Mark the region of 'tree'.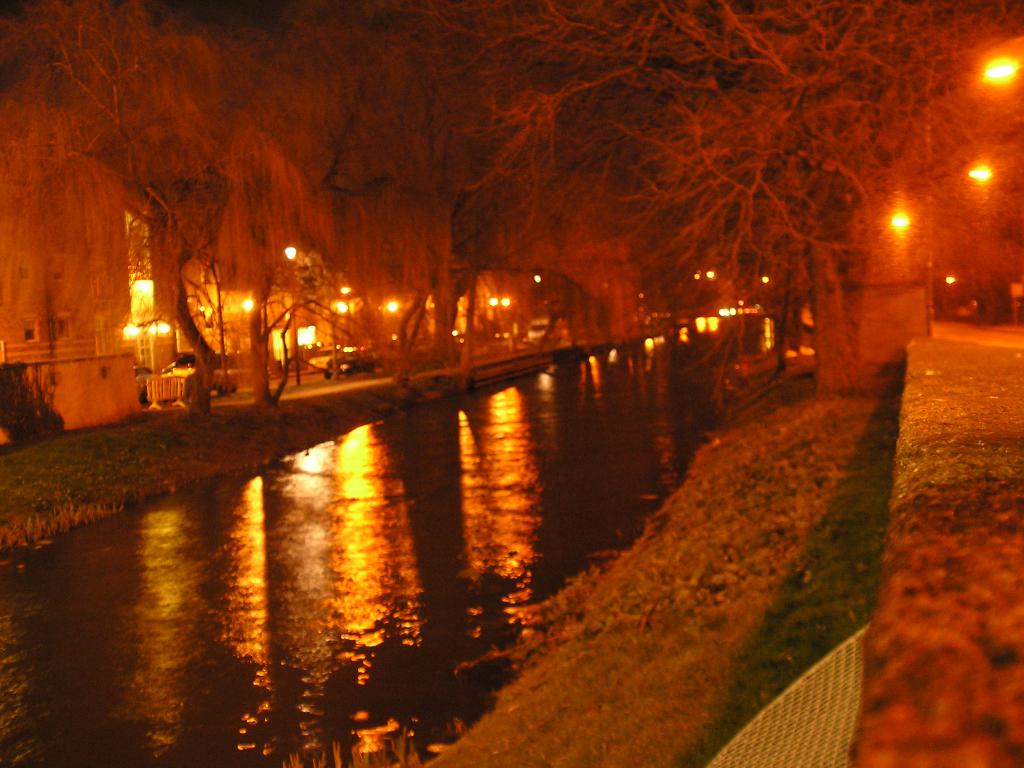
Region: 0 0 344 412.
